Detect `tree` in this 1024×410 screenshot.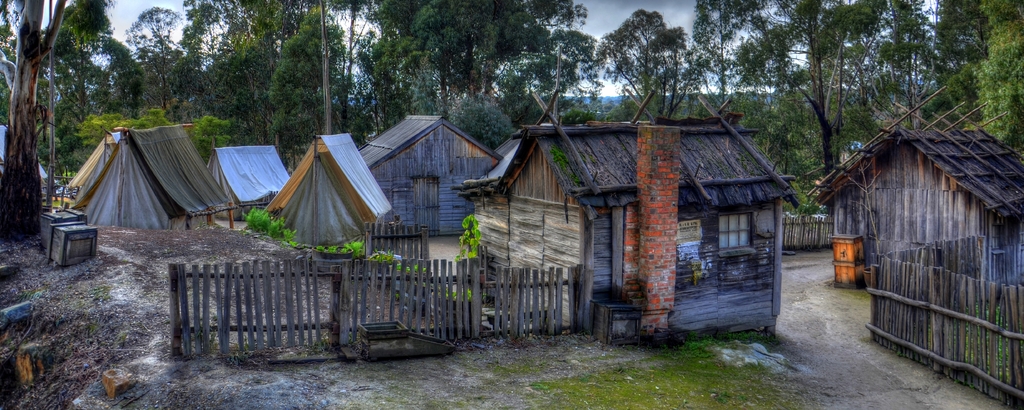
Detection: Rect(1, 0, 70, 242).
